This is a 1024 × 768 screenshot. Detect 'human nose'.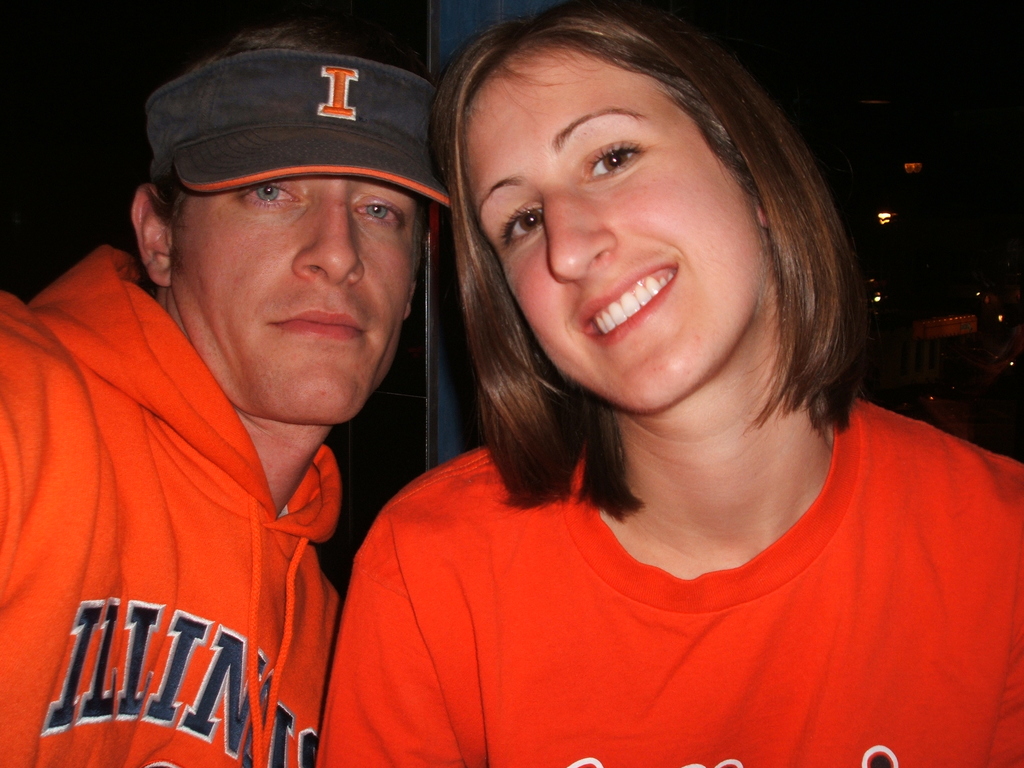
bbox=[543, 193, 617, 287].
